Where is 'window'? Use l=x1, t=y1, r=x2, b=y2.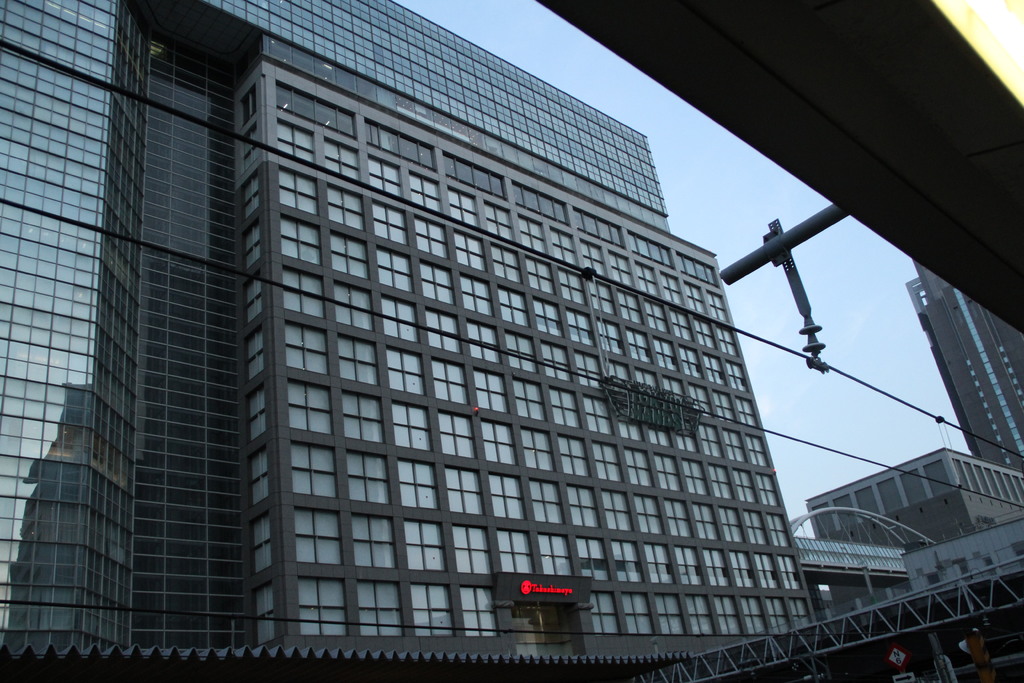
l=644, t=454, r=683, b=487.
